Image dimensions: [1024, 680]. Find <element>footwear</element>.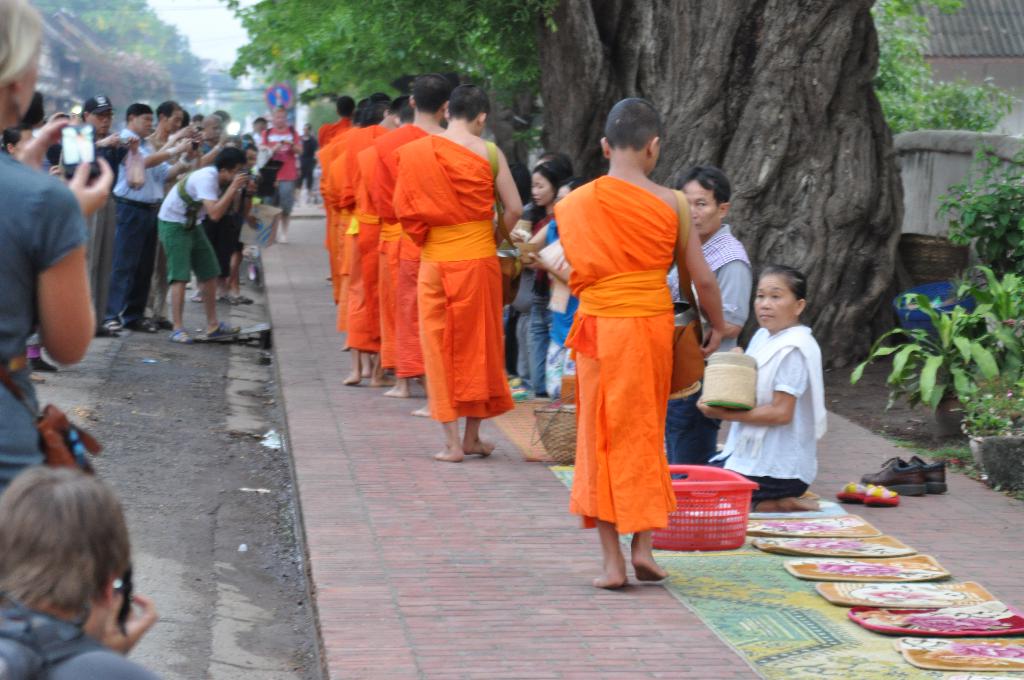
(167,325,193,344).
